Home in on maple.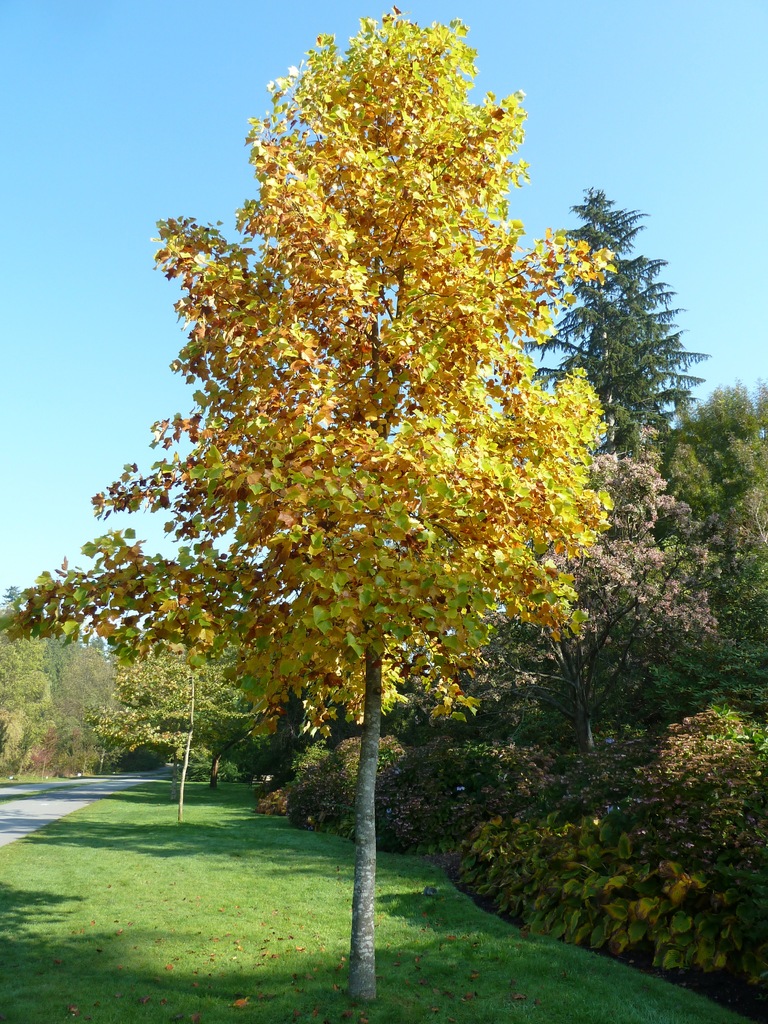
Homed in at select_region(516, 445, 712, 753).
